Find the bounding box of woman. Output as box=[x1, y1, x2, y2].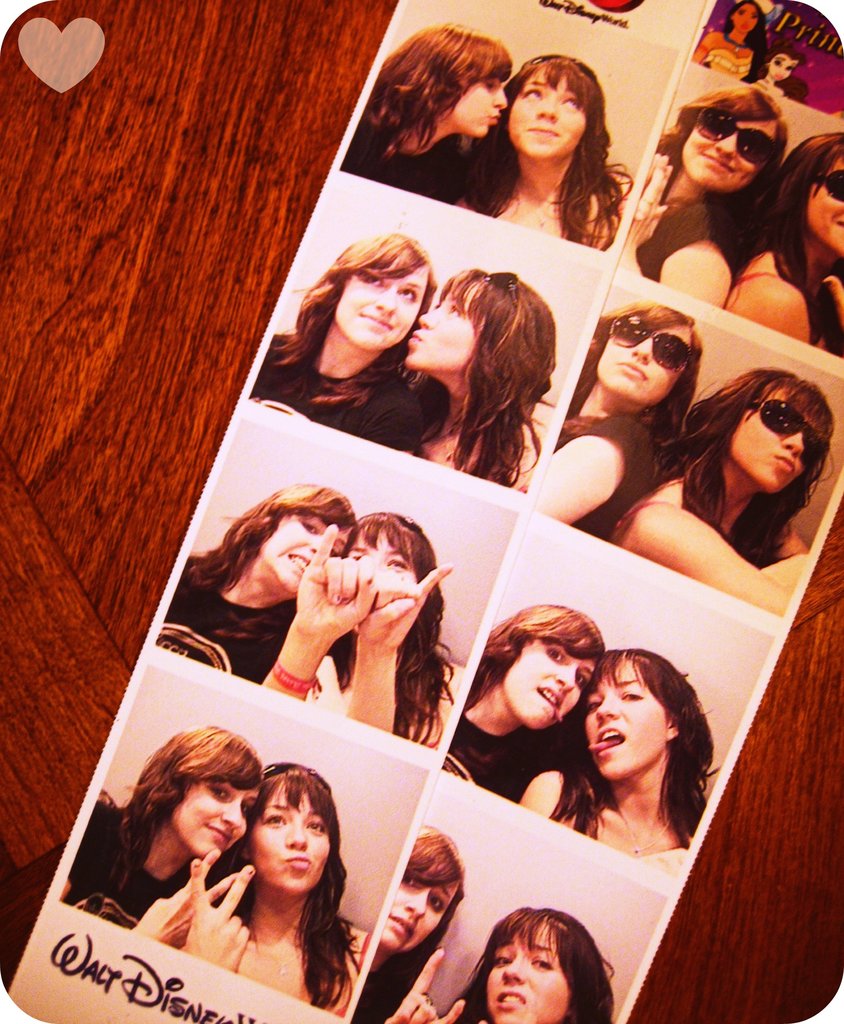
box=[188, 760, 369, 1019].
